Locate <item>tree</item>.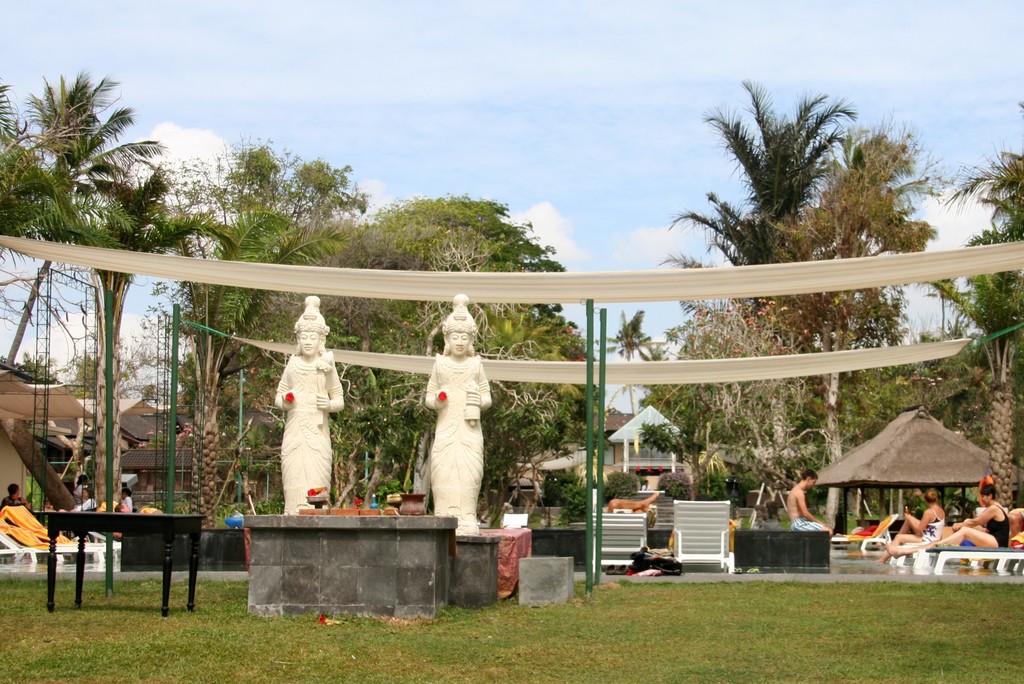
Bounding box: detection(632, 419, 673, 472).
